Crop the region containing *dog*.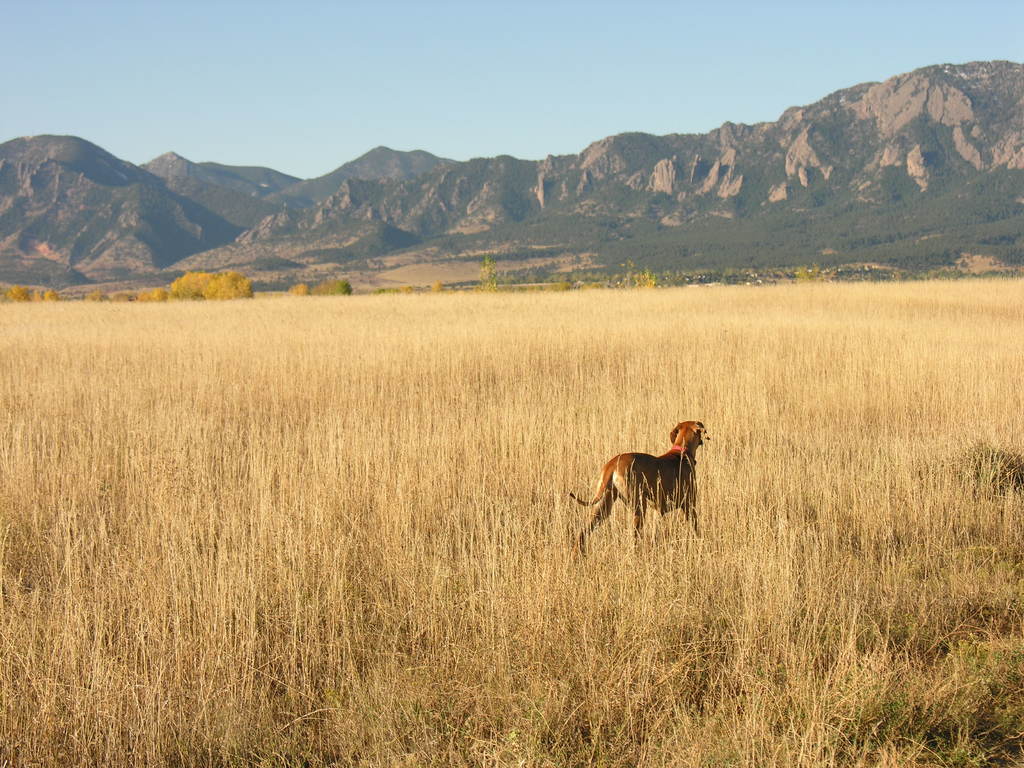
Crop region: select_region(566, 419, 708, 557).
